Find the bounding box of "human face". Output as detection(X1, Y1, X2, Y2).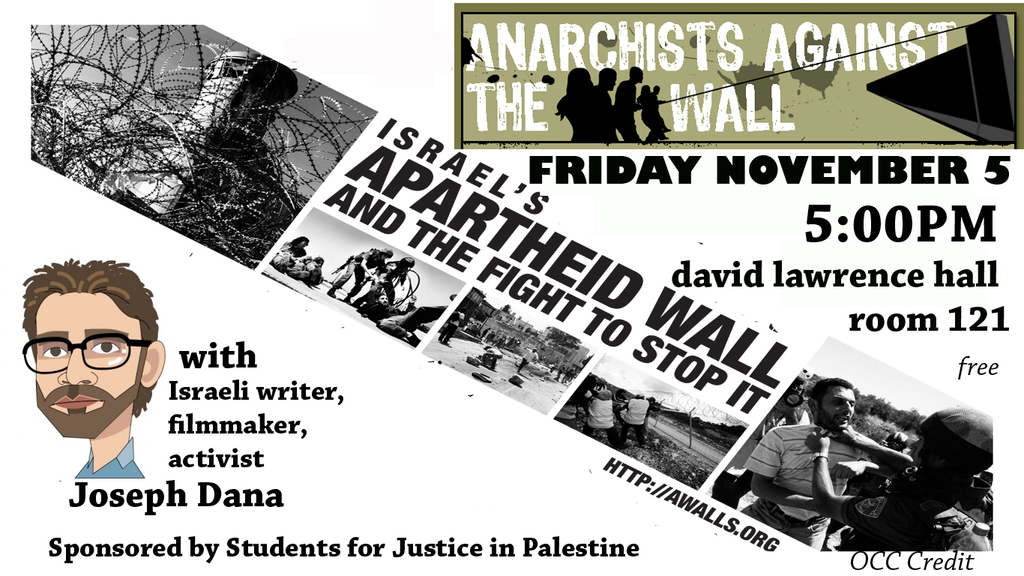
detection(820, 383, 857, 431).
